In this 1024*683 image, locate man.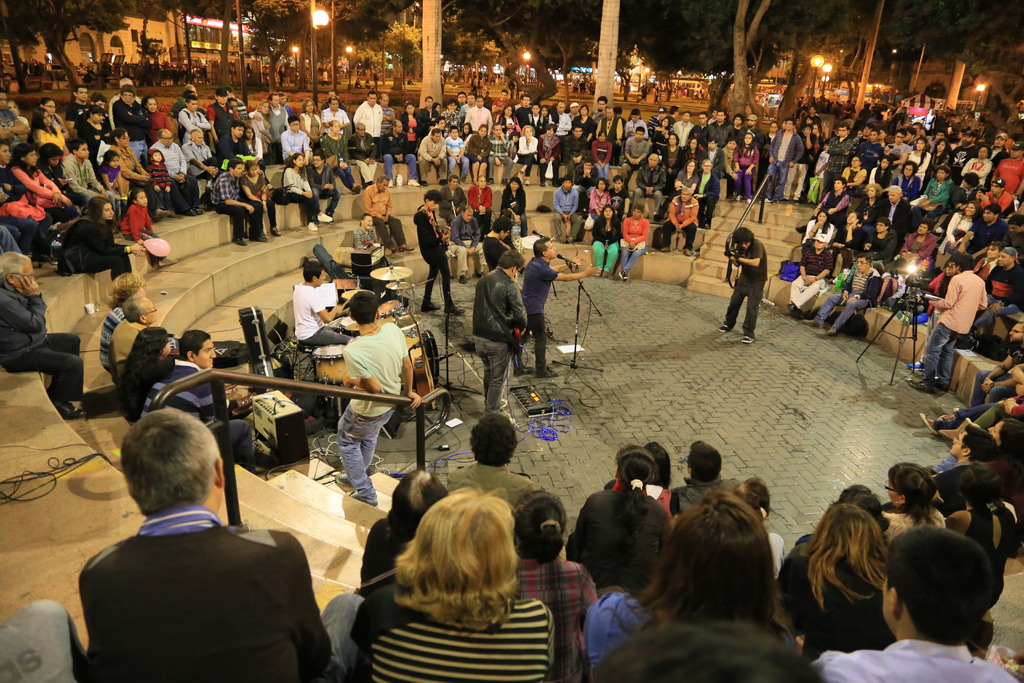
Bounding box: <box>781,236,838,317</box>.
